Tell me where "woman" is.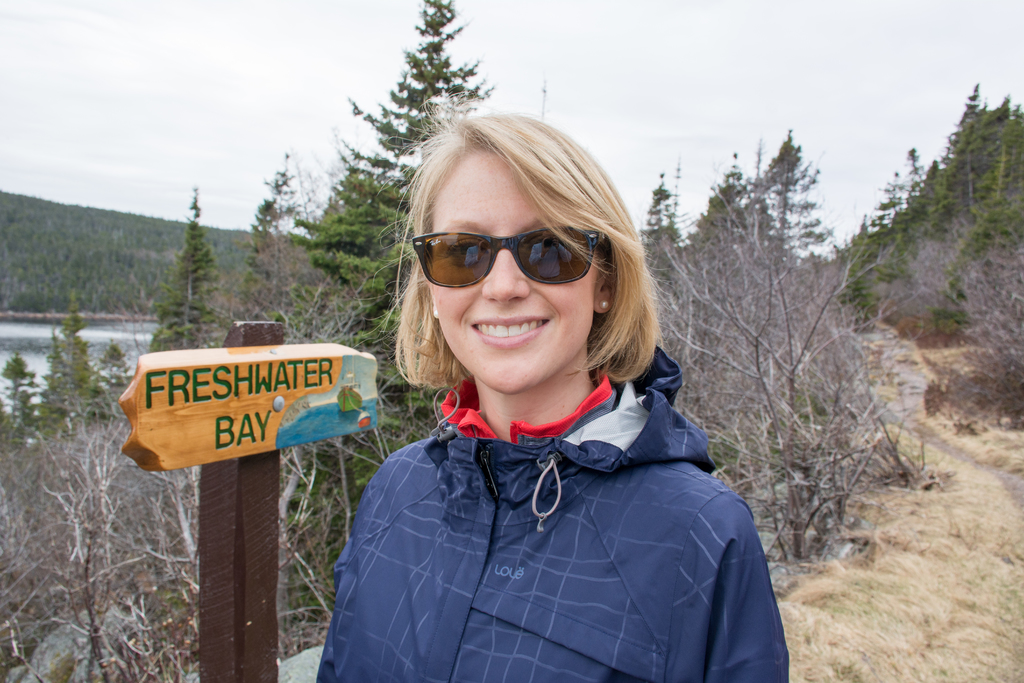
"woman" is at <bbox>305, 121, 776, 682</bbox>.
